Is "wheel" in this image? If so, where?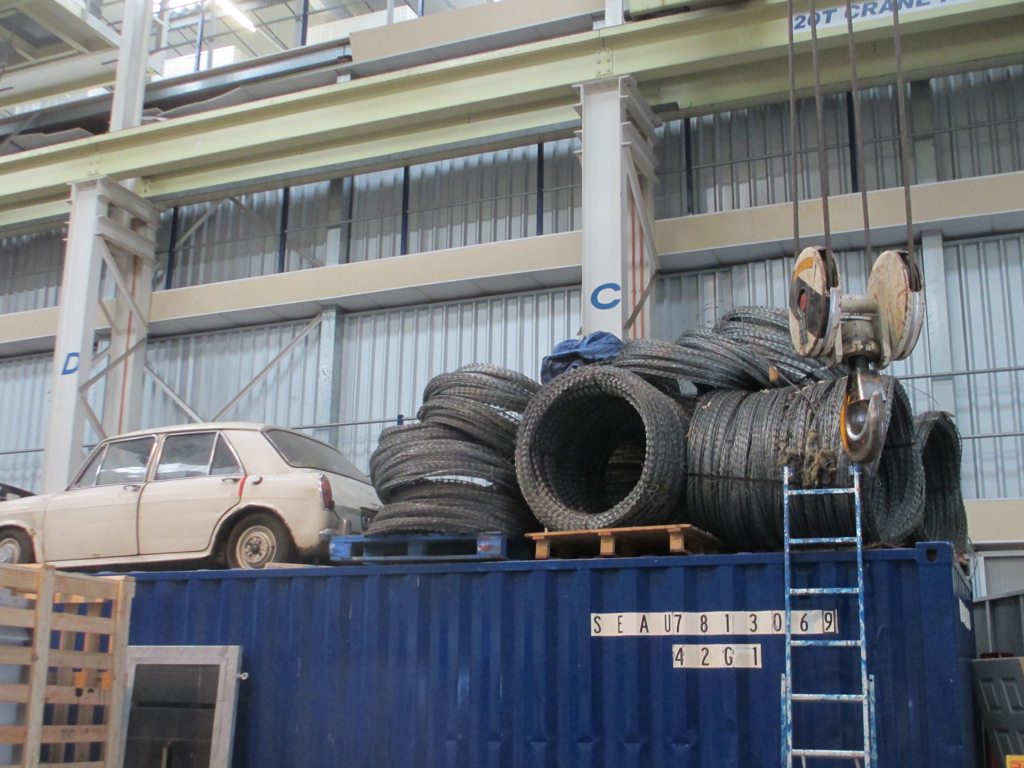
Yes, at <box>0,527,36,566</box>.
